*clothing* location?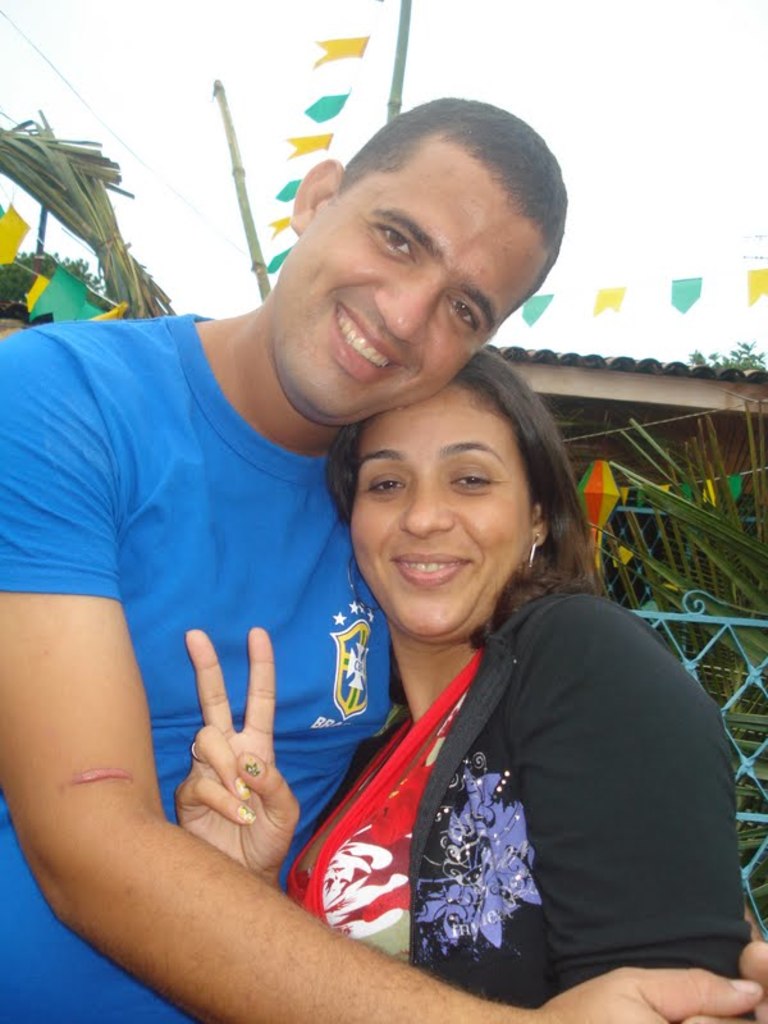
266 571 741 1023
